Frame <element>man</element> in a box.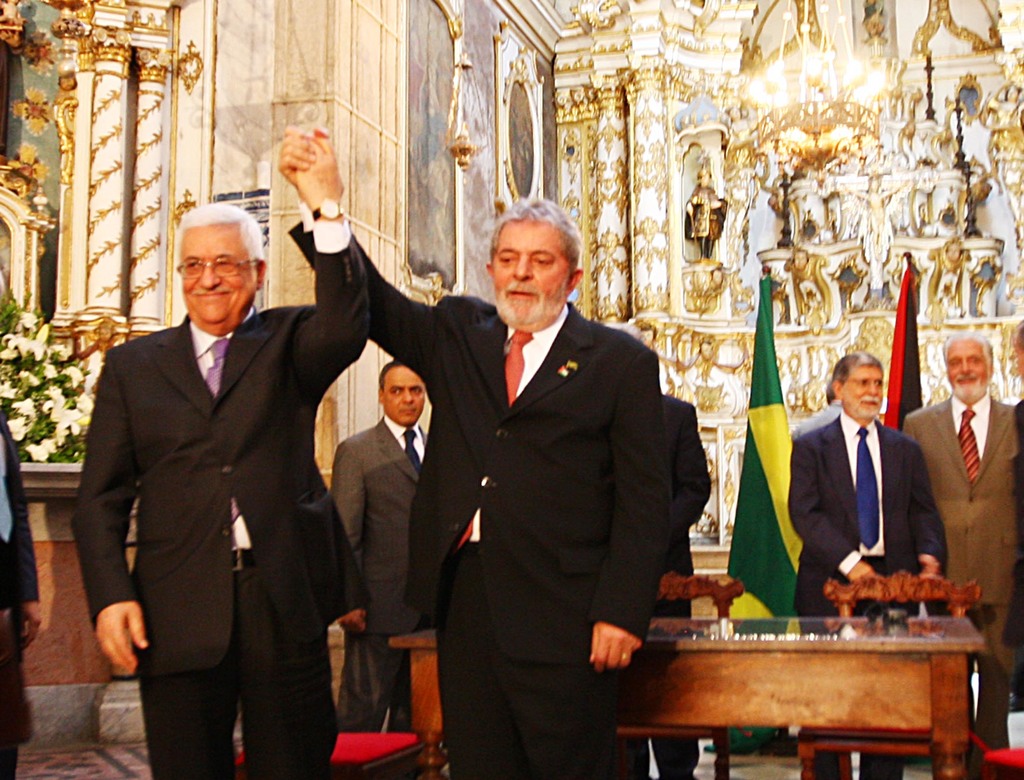
region(296, 116, 668, 779).
